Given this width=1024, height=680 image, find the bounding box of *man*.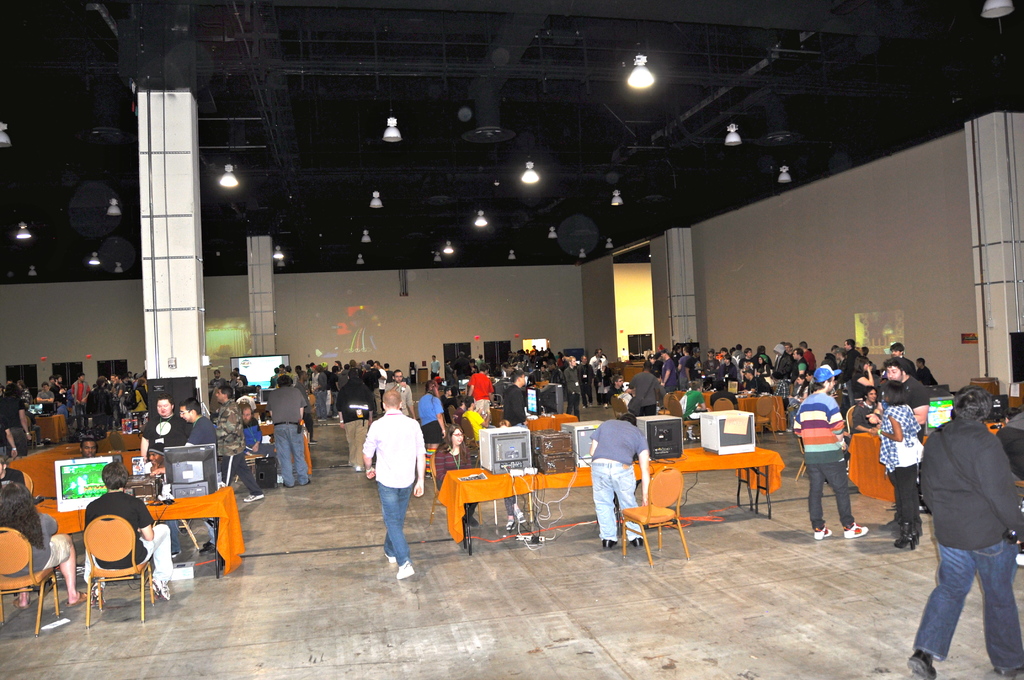
Rect(266, 372, 307, 487).
